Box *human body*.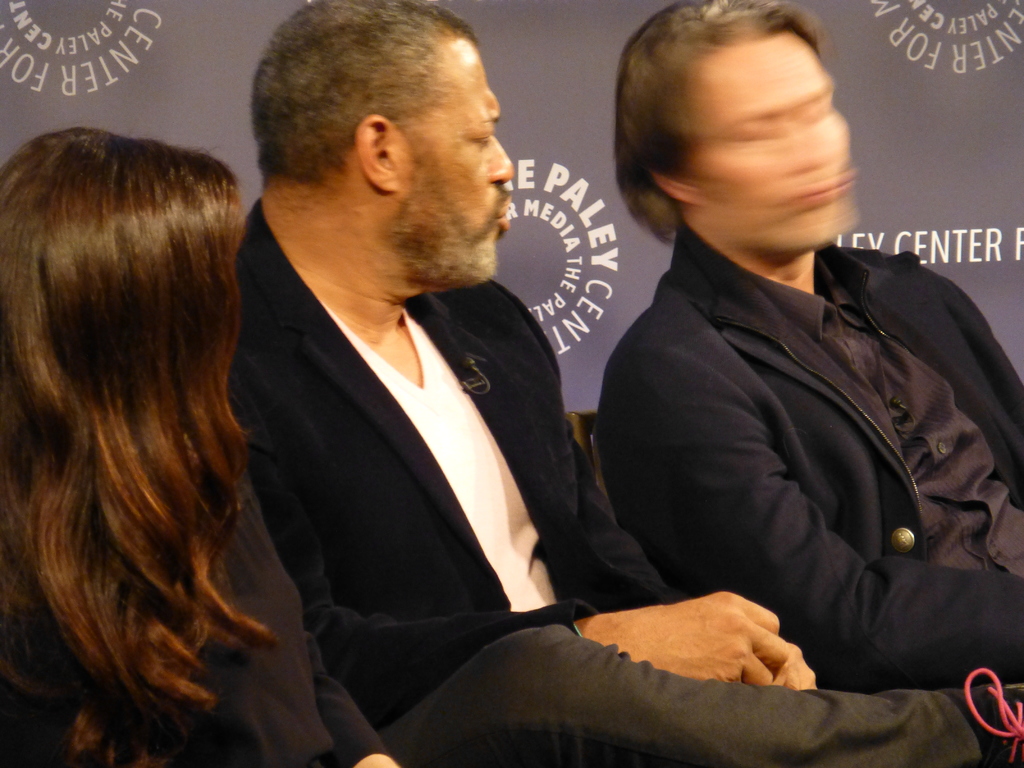
bbox=(230, 249, 1023, 767).
